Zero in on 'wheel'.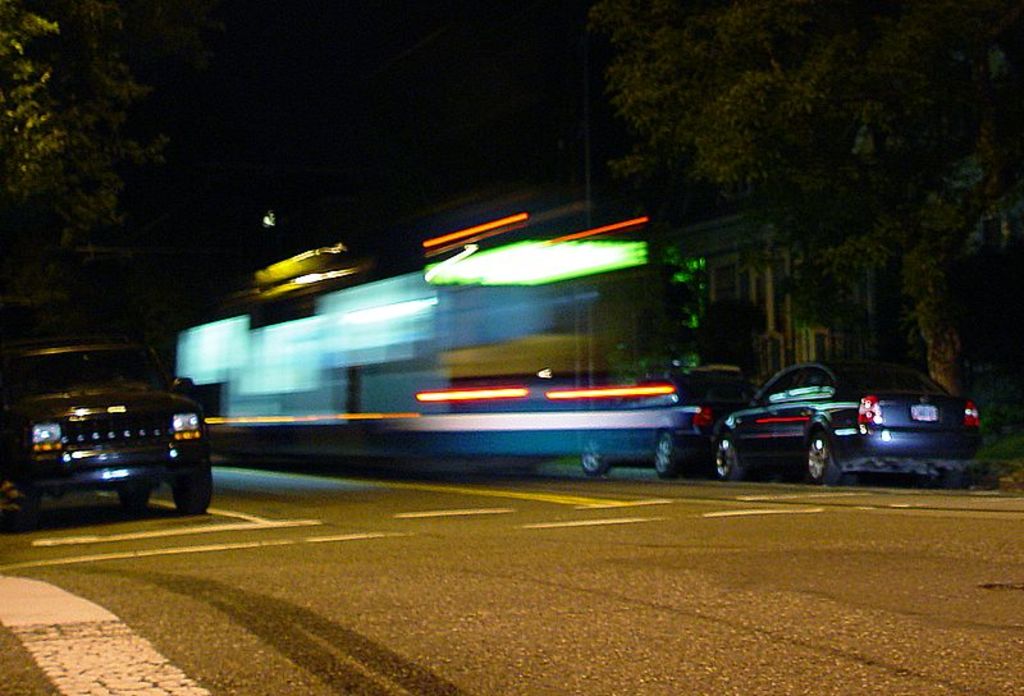
Zeroed in: 172/462/212/517.
